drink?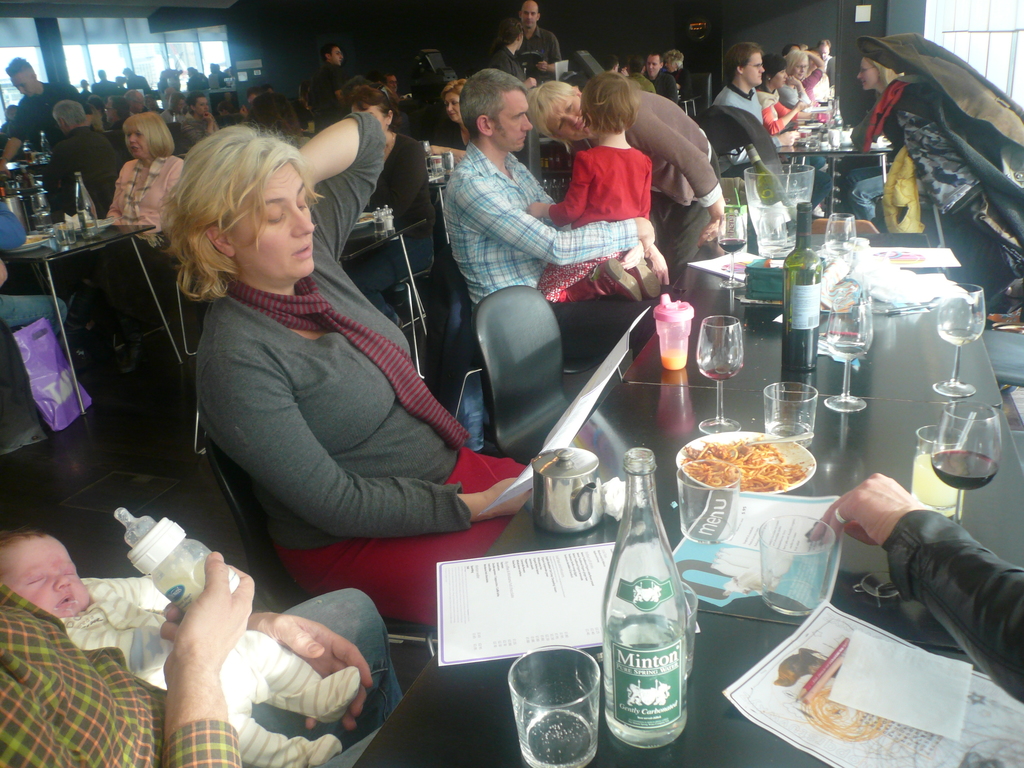
{"left": 941, "top": 328, "right": 979, "bottom": 353}
